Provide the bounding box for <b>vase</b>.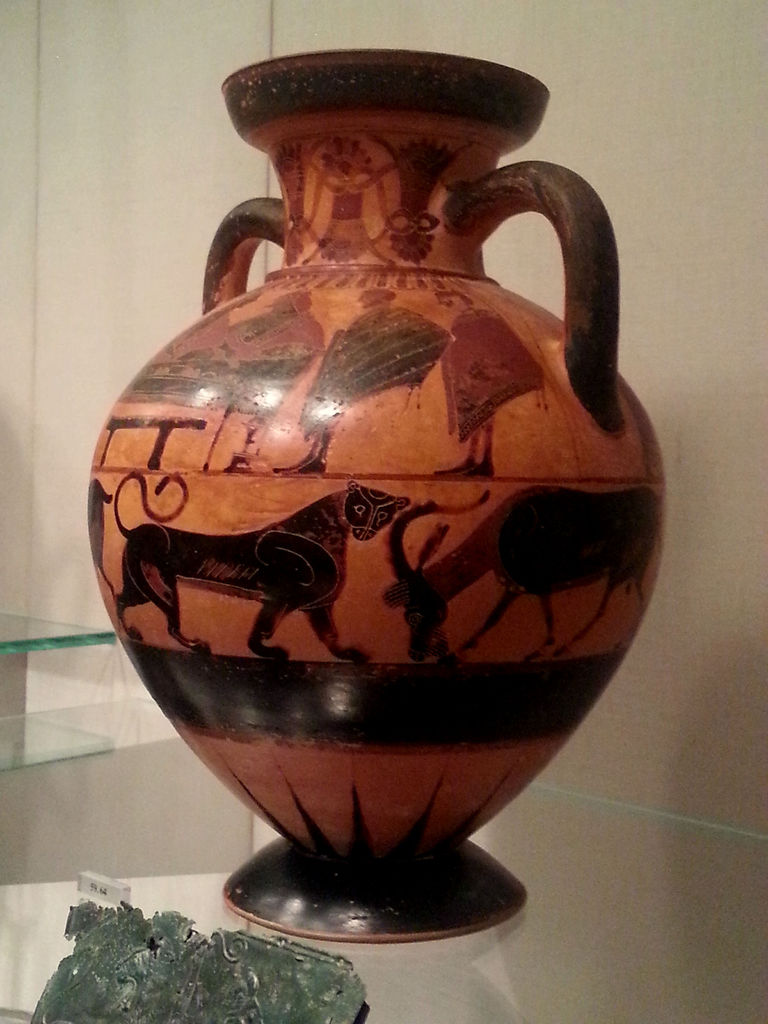
pyautogui.locateOnScreen(86, 44, 668, 945).
